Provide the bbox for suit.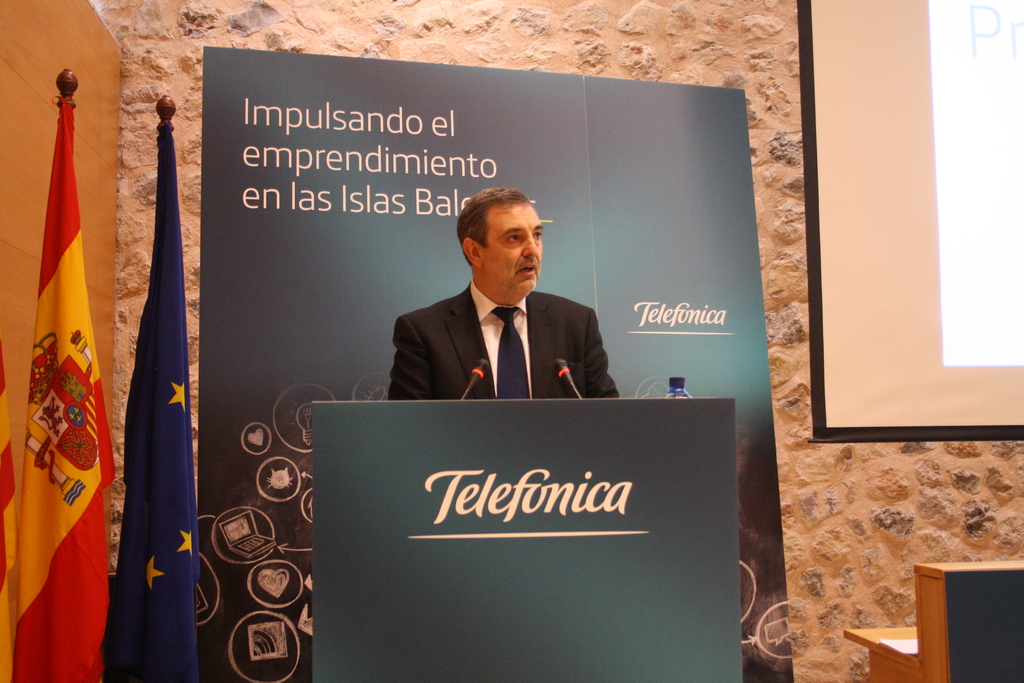
bbox(363, 208, 628, 406).
